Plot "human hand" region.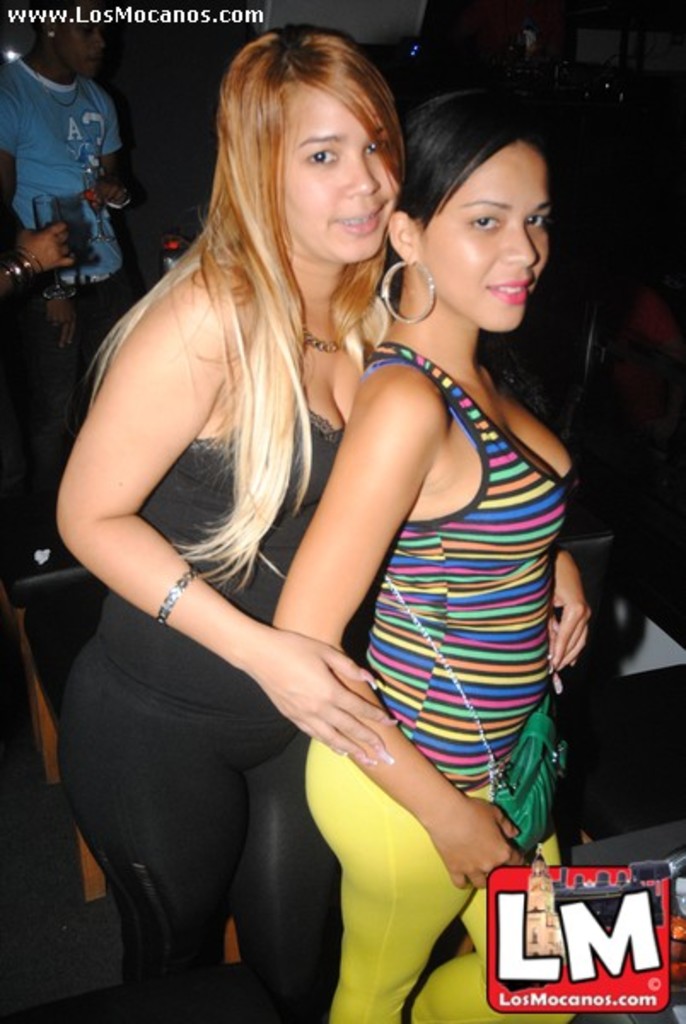
Plotted at bbox=[232, 616, 394, 756].
